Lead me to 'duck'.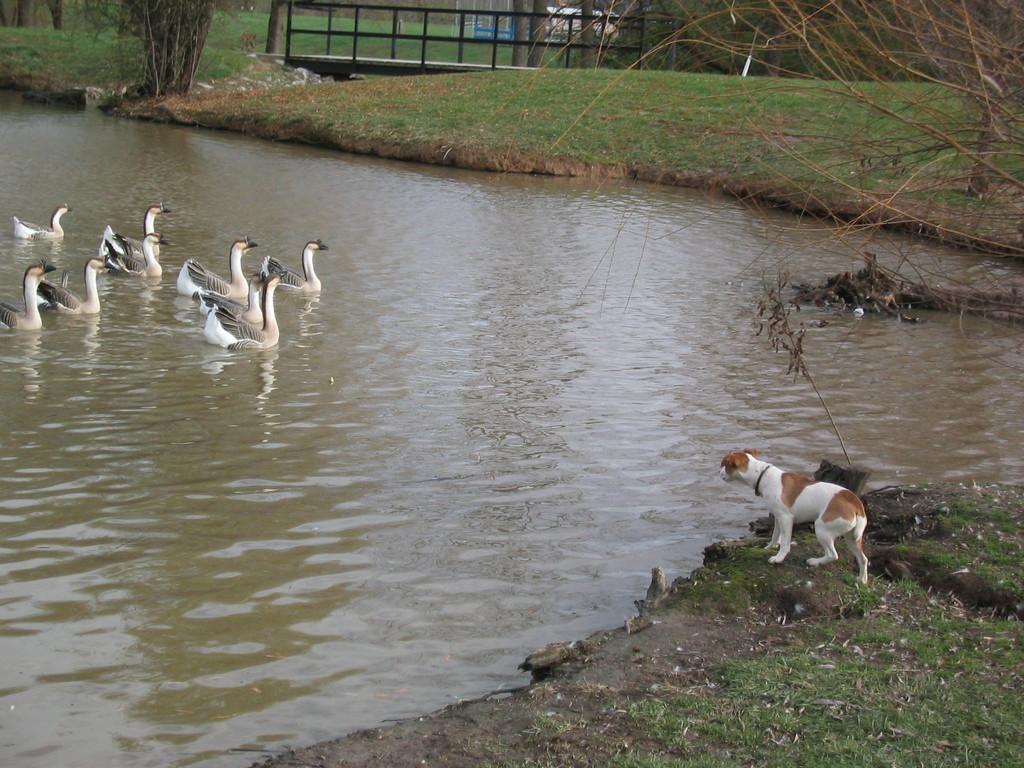
Lead to pyautogui.locateOnScreen(192, 259, 285, 326).
